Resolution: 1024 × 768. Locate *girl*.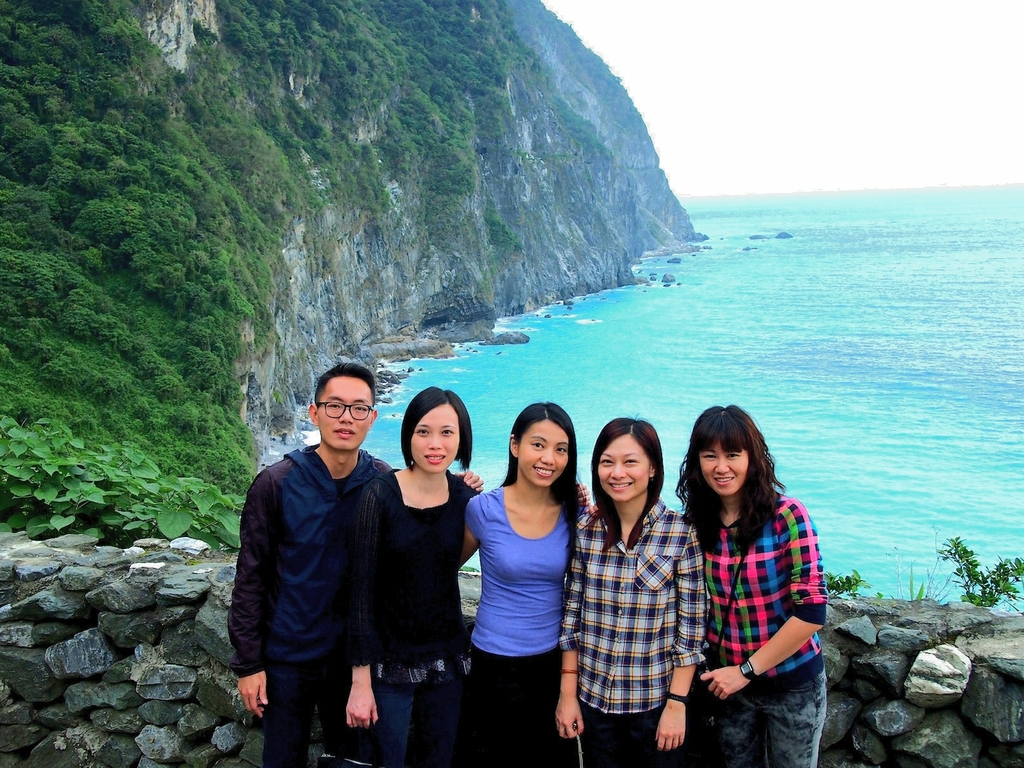
459 402 588 767.
